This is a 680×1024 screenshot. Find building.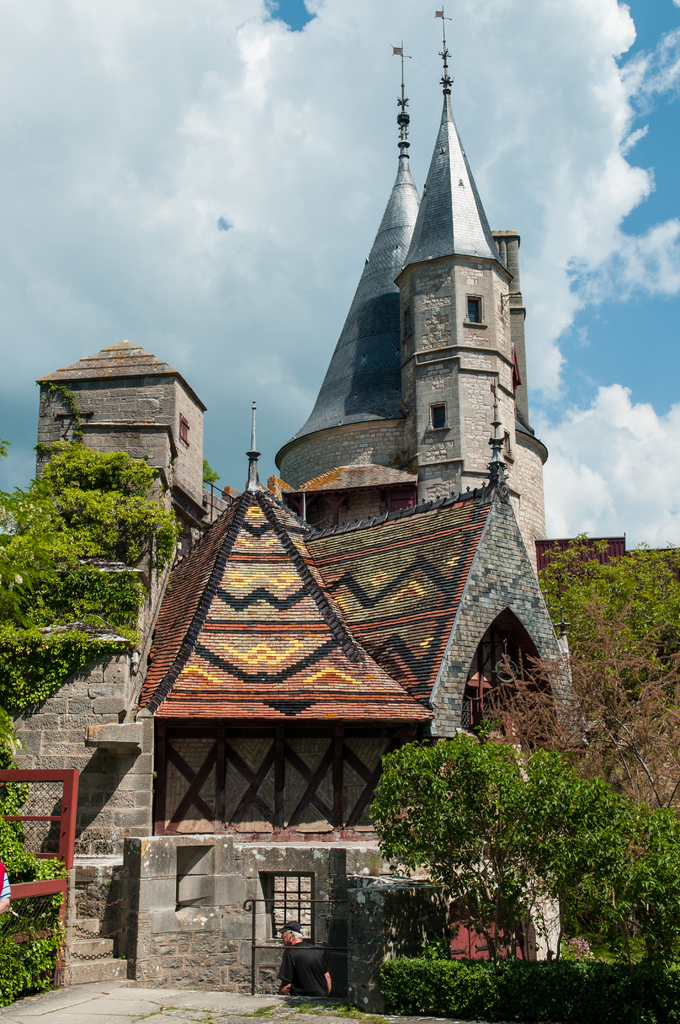
Bounding box: region(0, 0, 679, 991).
